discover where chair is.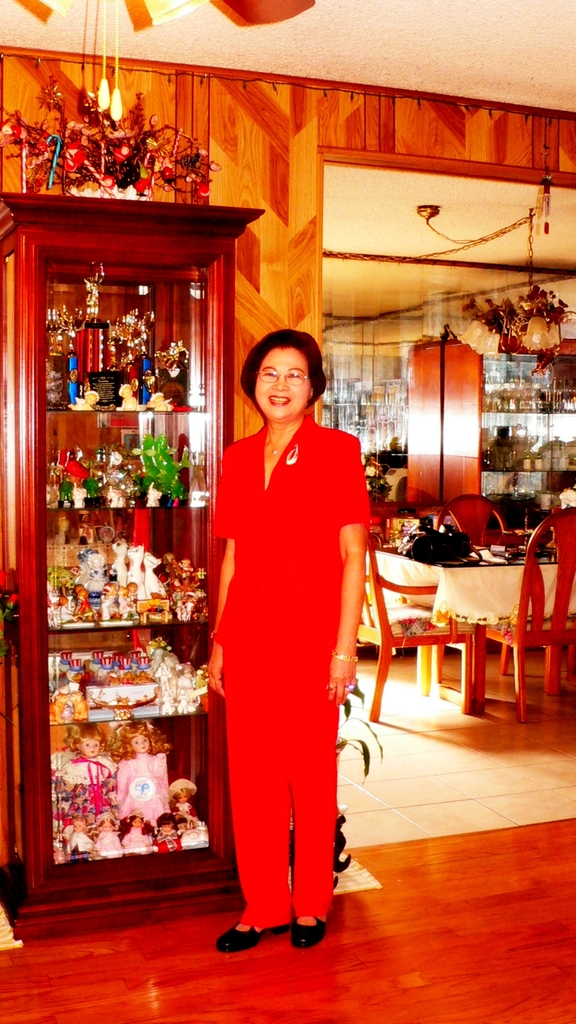
Discovered at 433/492/508/677.
